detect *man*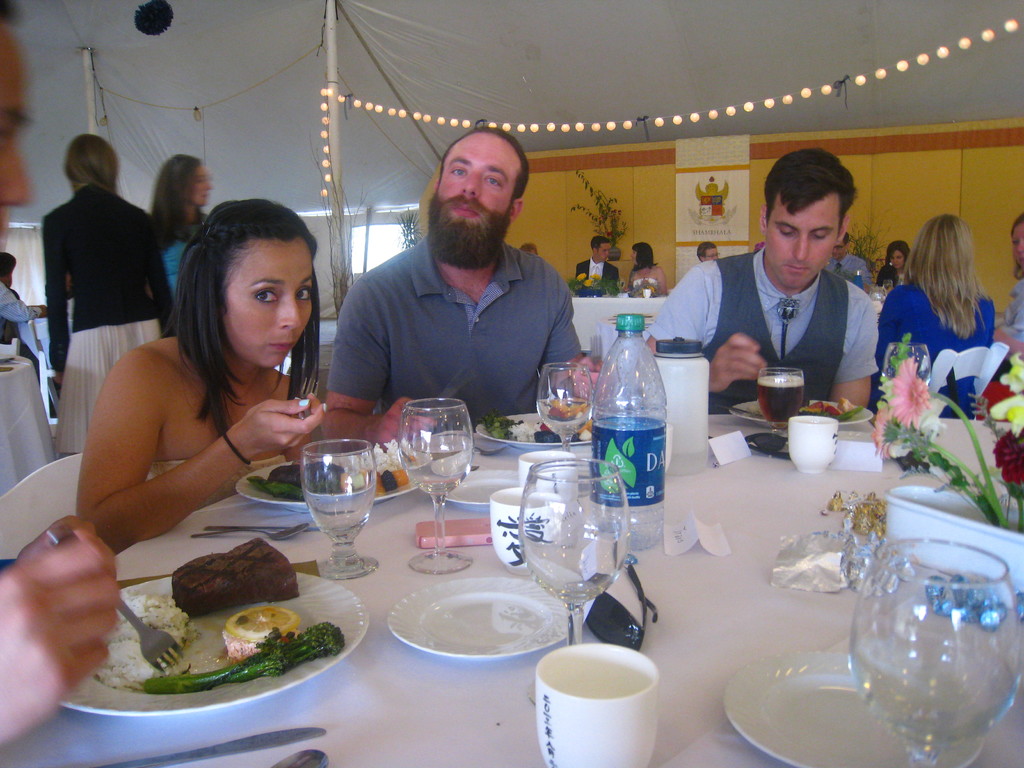
pyautogui.locateOnScreen(643, 147, 882, 420)
